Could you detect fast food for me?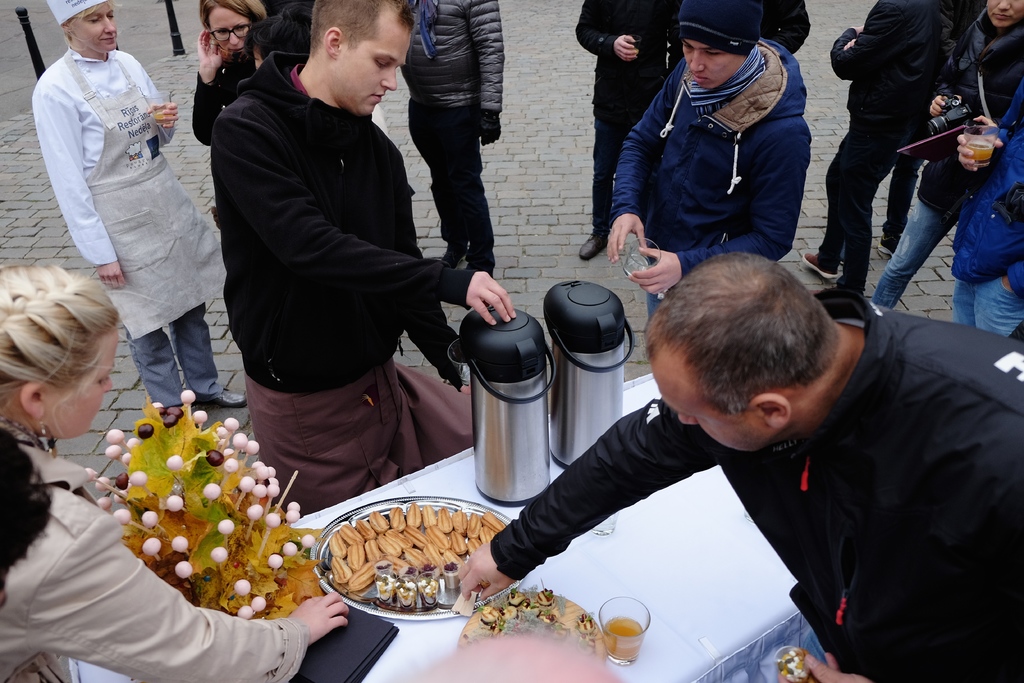
Detection result: {"left": 373, "top": 508, "right": 388, "bottom": 534}.
